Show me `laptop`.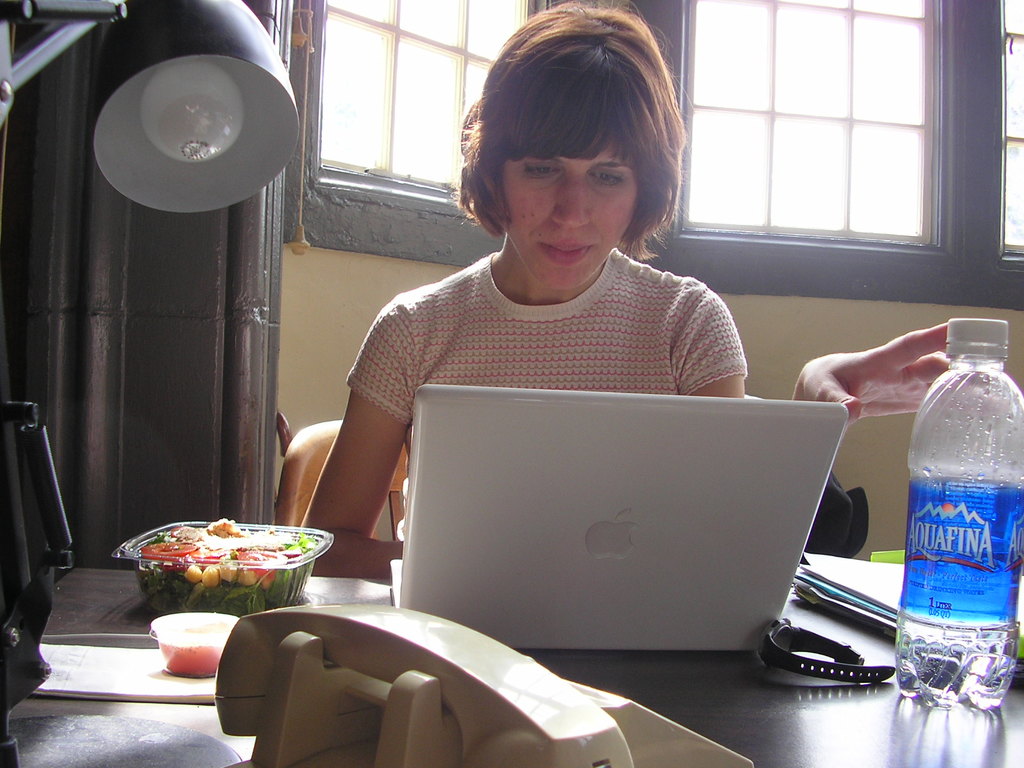
`laptop` is here: 399 394 859 678.
